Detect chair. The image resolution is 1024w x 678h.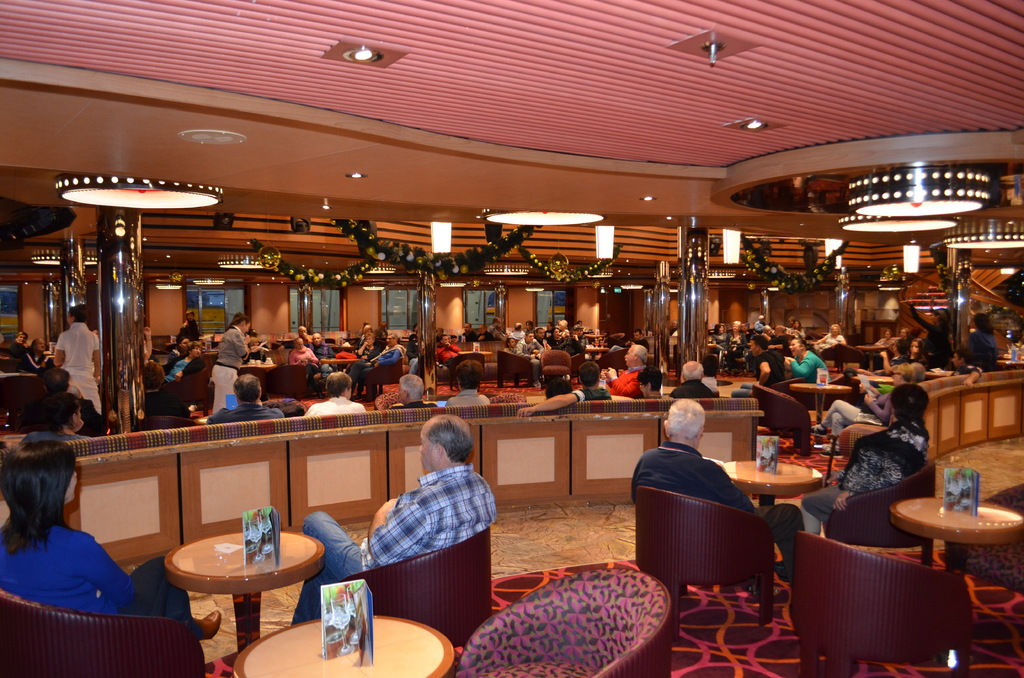
box(538, 346, 573, 390).
